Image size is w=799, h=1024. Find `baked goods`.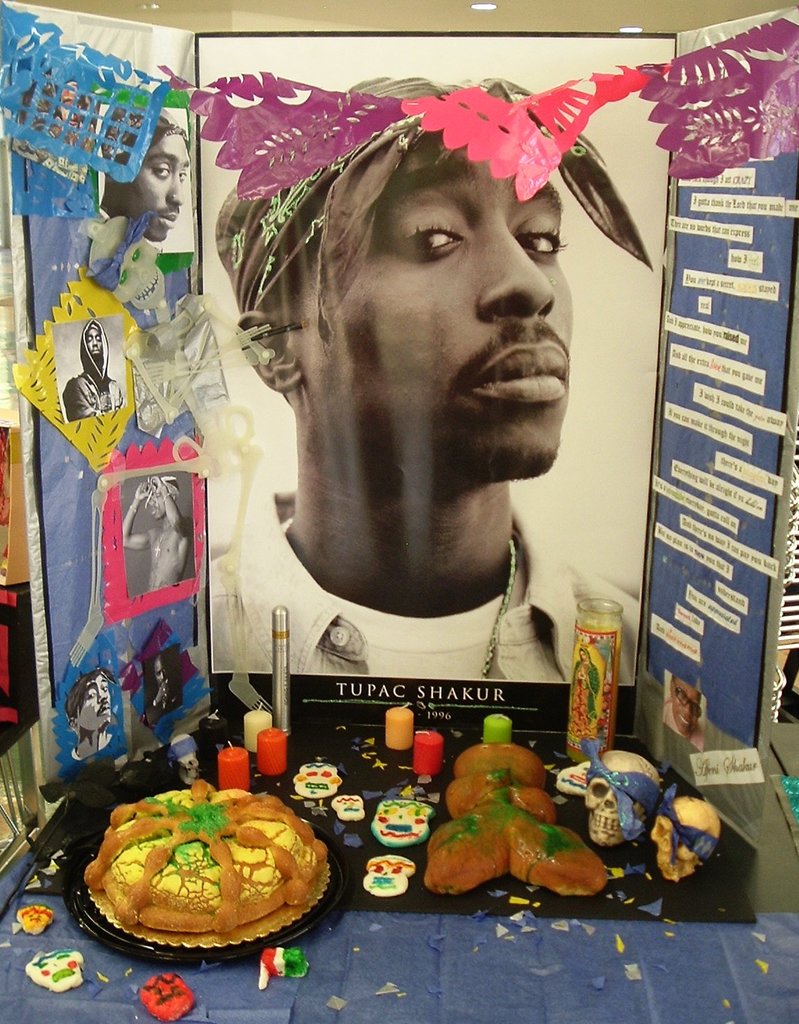
bbox=[419, 799, 609, 896].
